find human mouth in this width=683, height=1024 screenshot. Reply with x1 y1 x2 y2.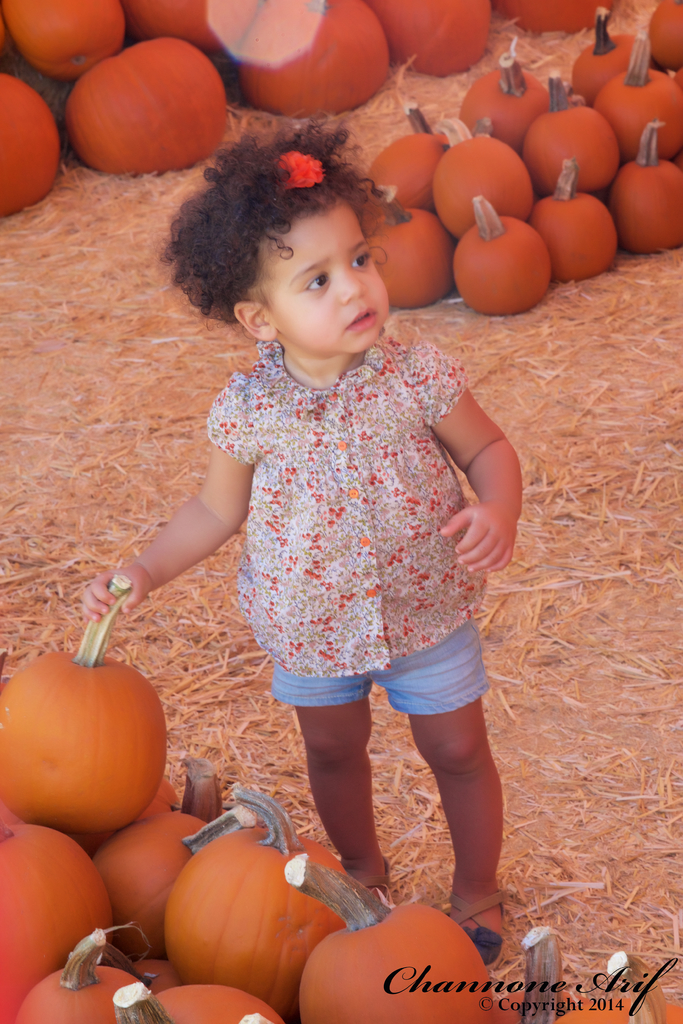
344 303 377 338.
